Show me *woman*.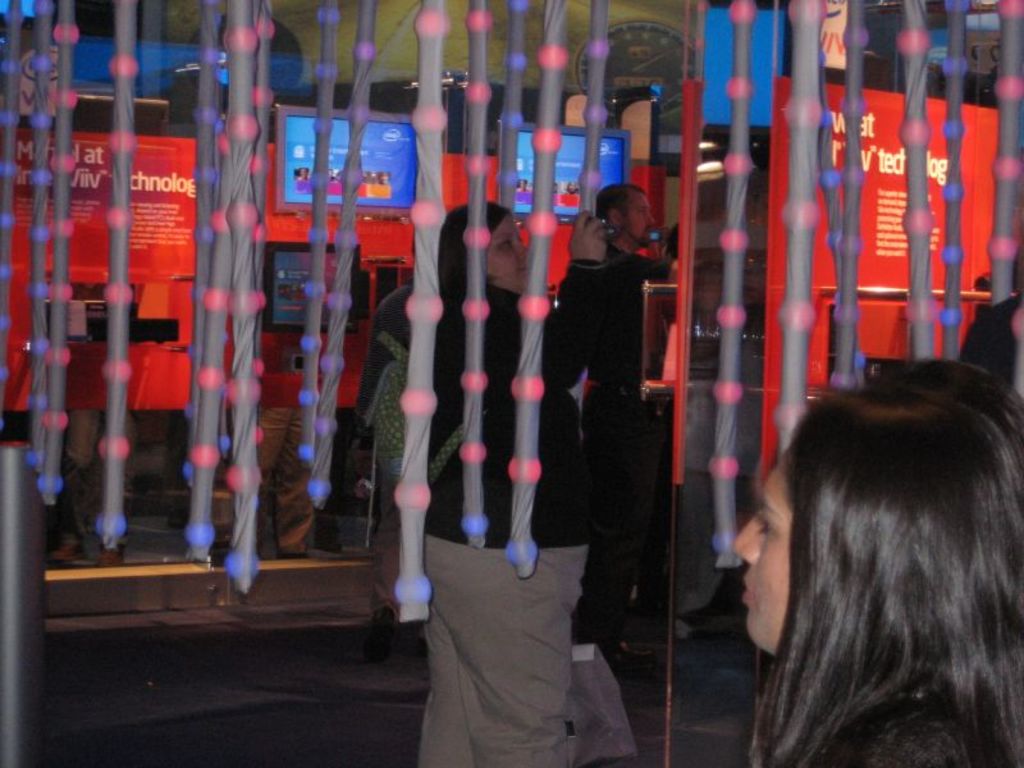
*woman* is here: 416,201,608,767.
